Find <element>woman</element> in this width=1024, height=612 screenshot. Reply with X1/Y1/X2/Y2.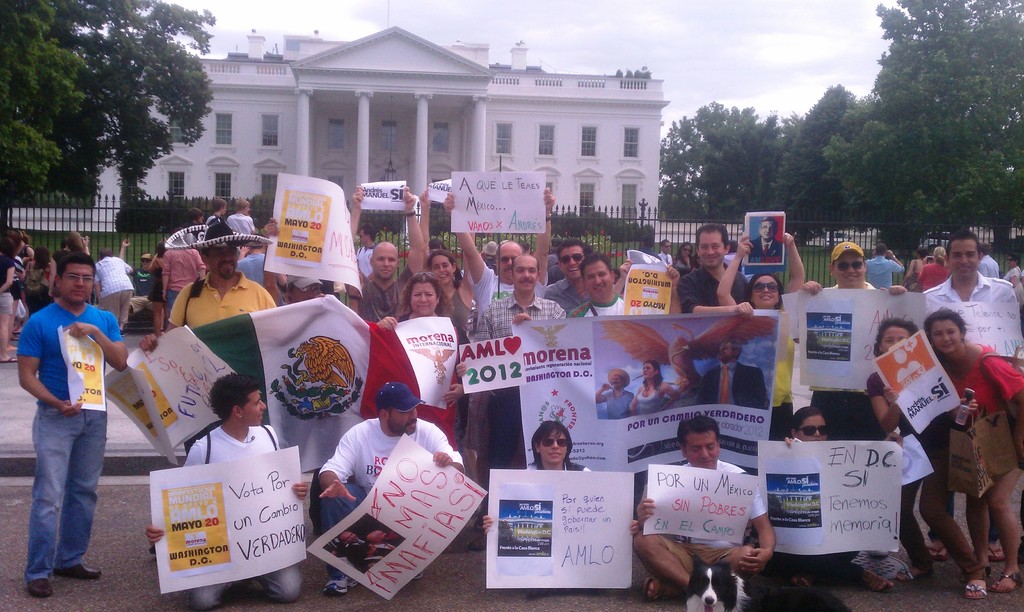
414/187/475/431.
